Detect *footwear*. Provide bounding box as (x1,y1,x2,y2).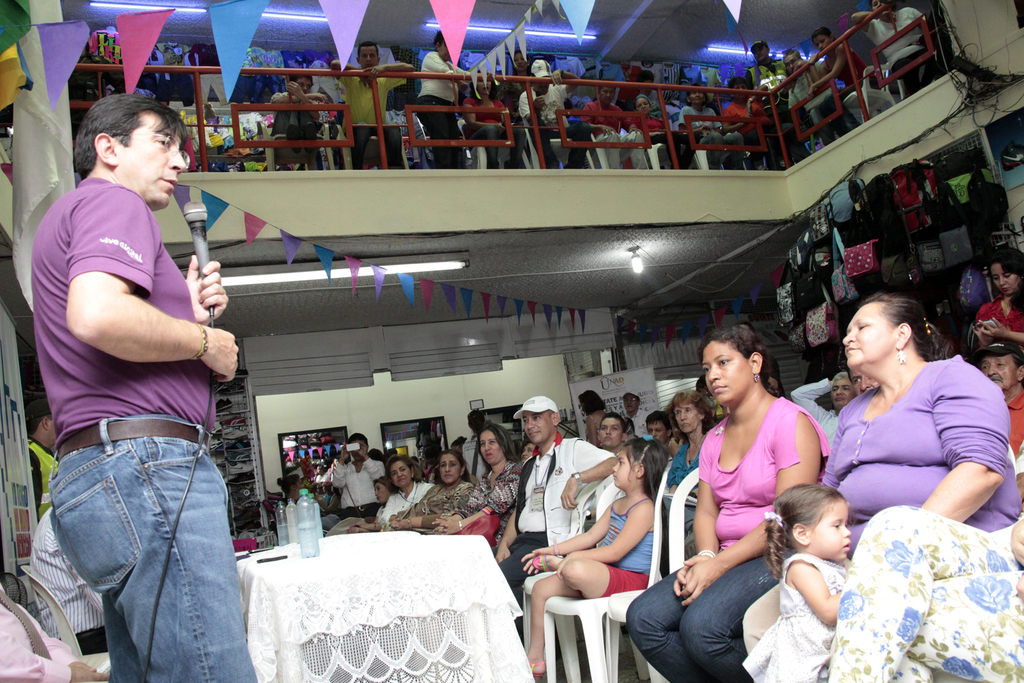
(285,122,303,156).
